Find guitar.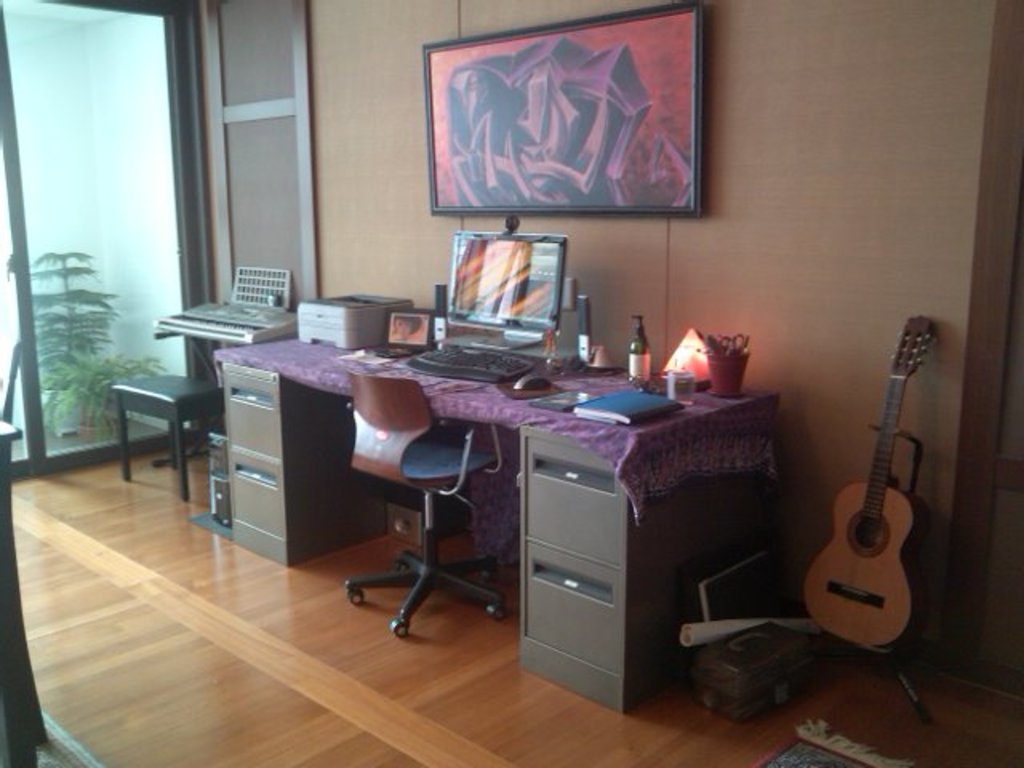
Rect(798, 317, 944, 677).
